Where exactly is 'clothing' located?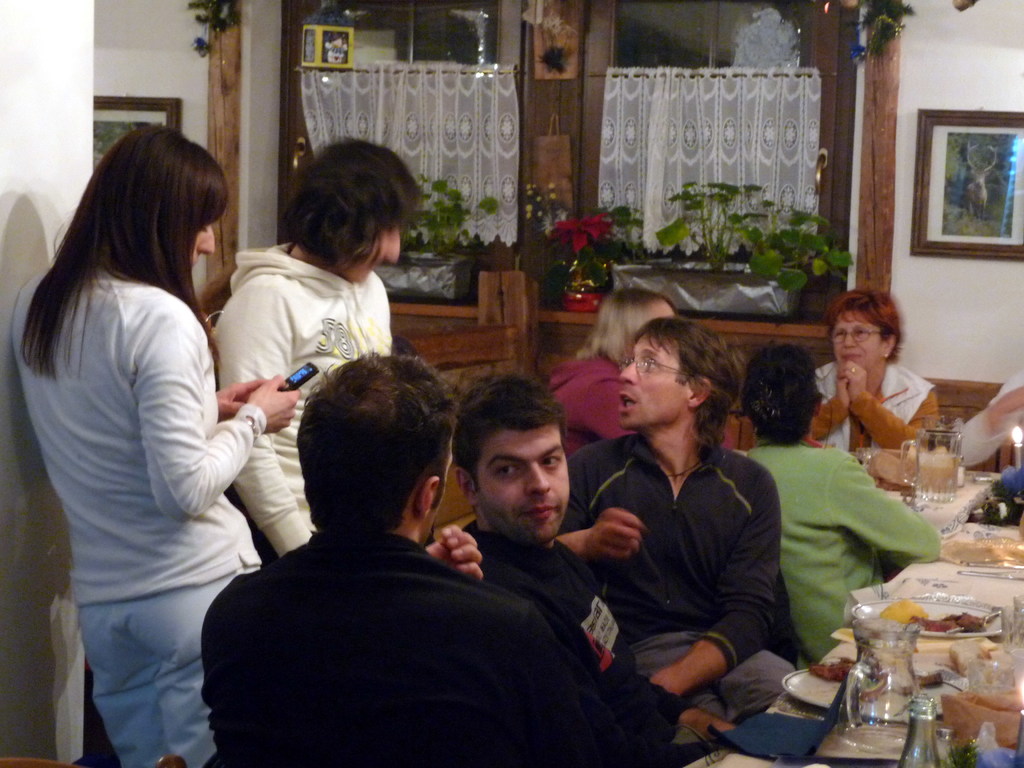
Its bounding box is [745, 438, 935, 667].
